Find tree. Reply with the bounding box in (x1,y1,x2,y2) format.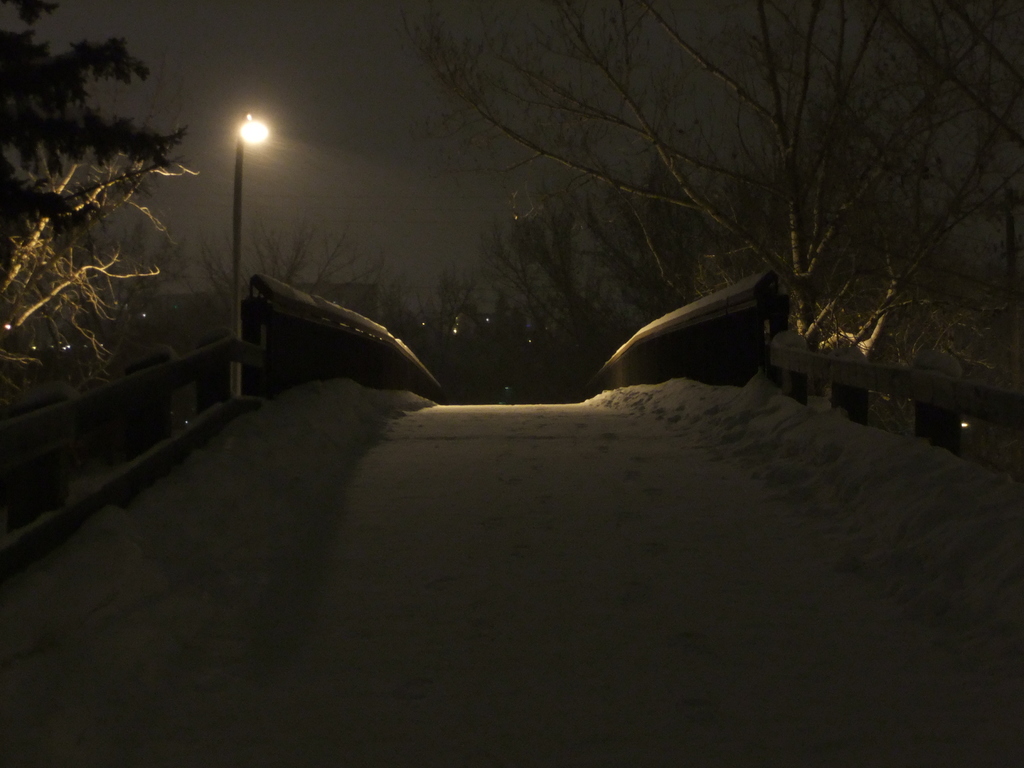
(10,28,190,409).
